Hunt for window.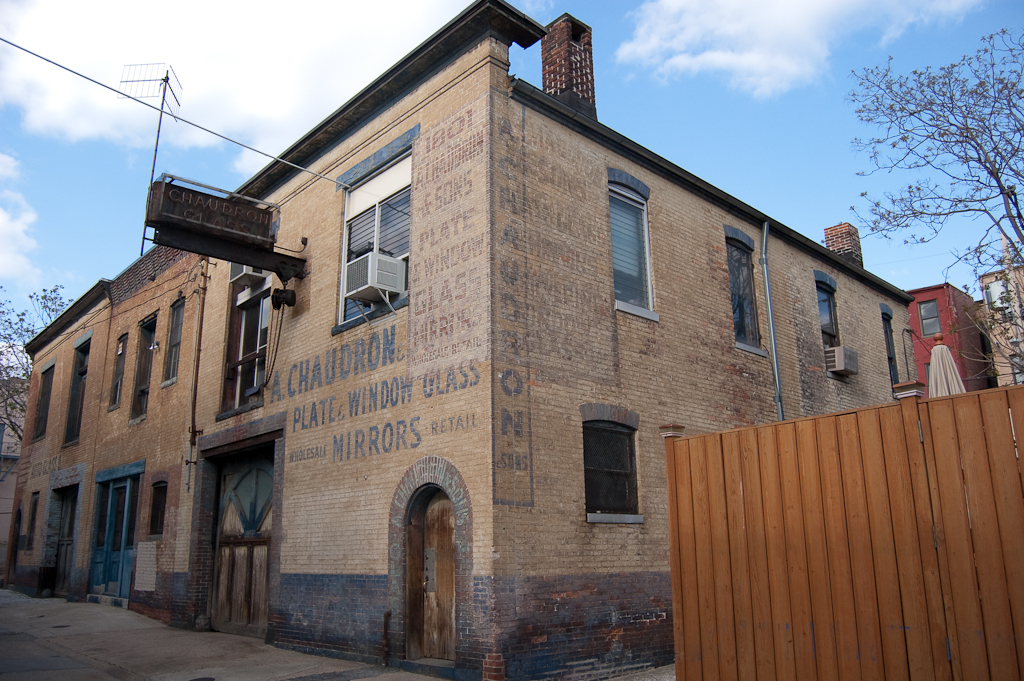
Hunted down at Rect(147, 483, 167, 535).
